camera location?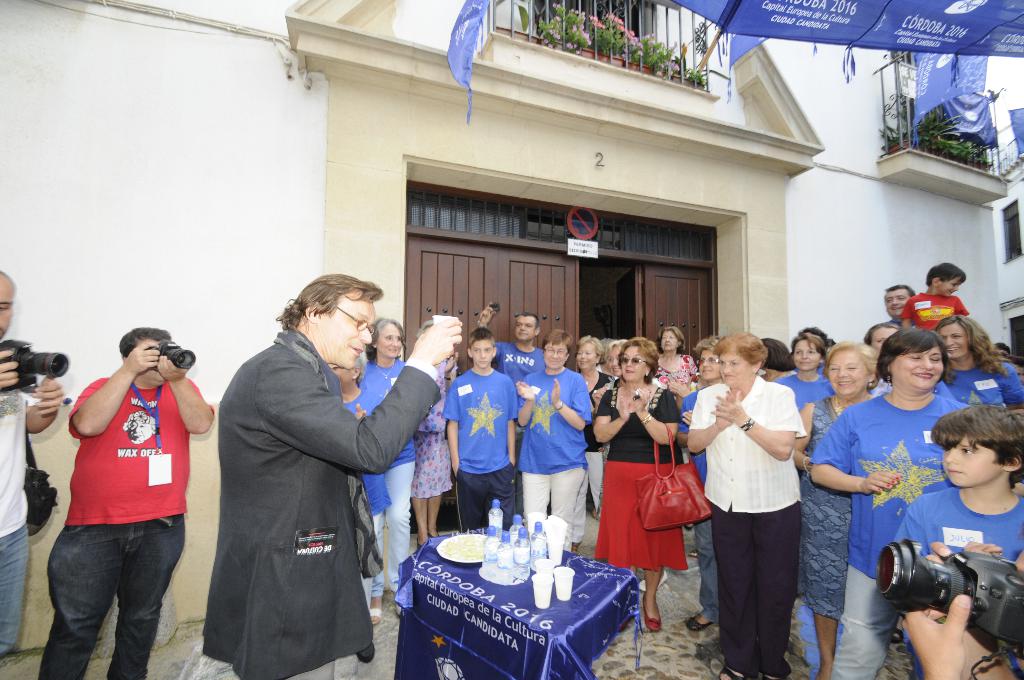
(892, 557, 1007, 635)
